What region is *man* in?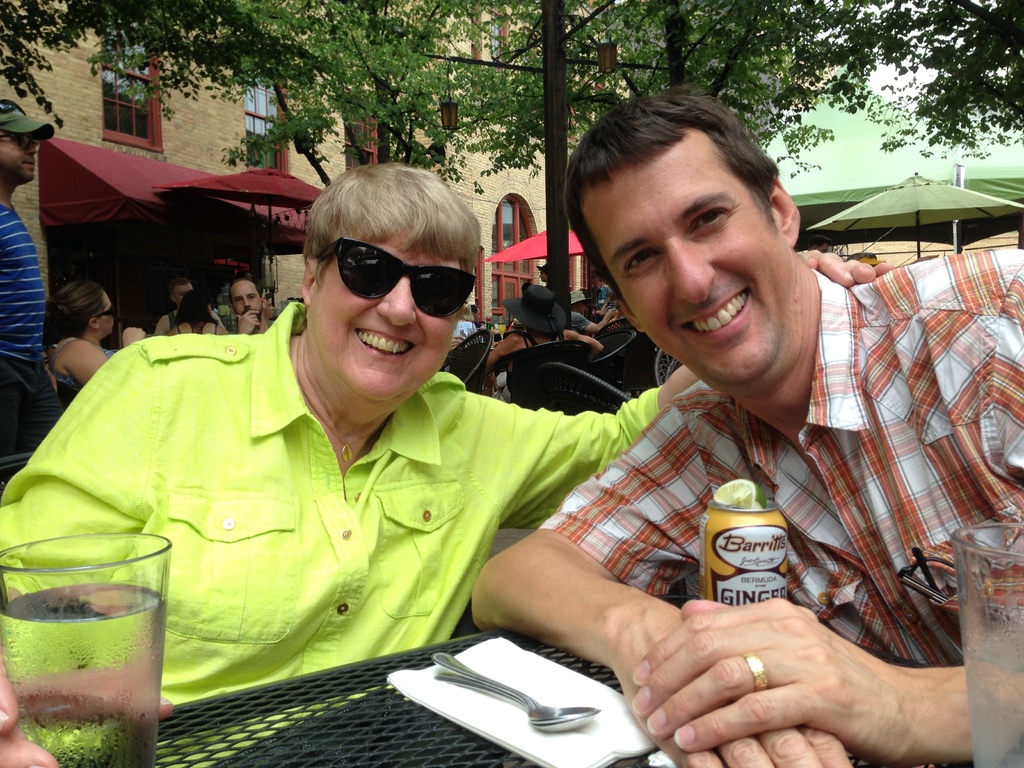
[225, 269, 275, 334].
